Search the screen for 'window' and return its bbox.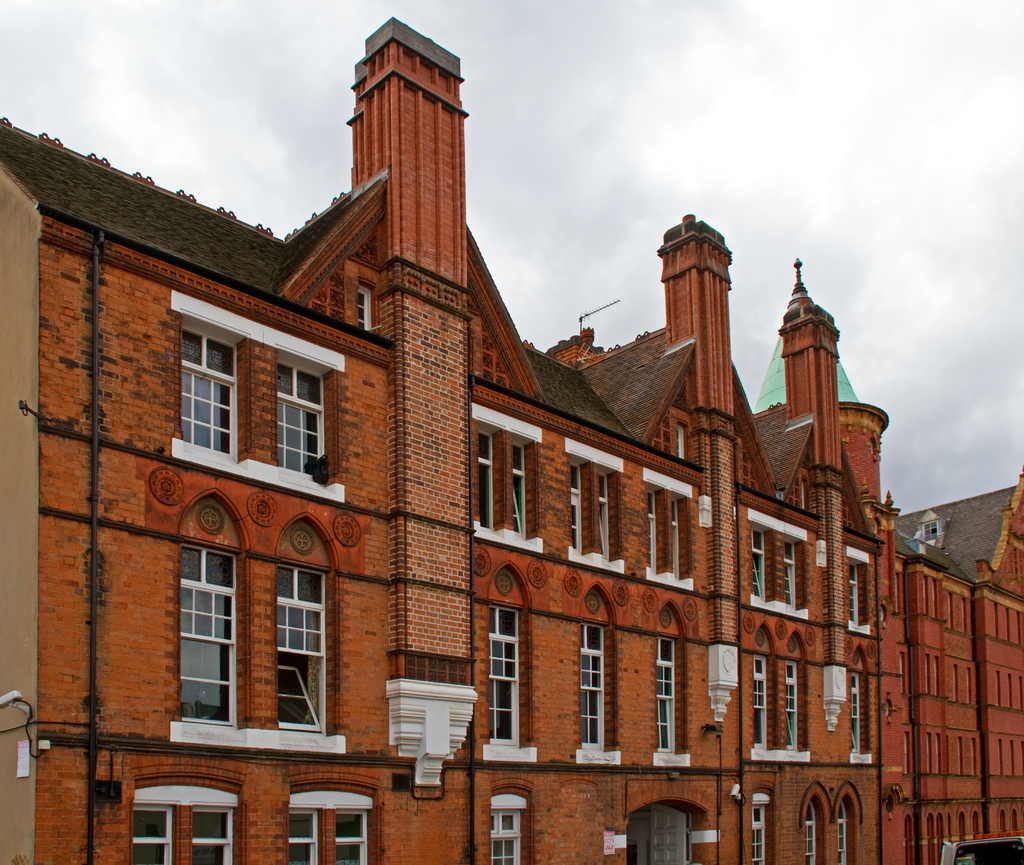
Found: 995/807/1005/832.
